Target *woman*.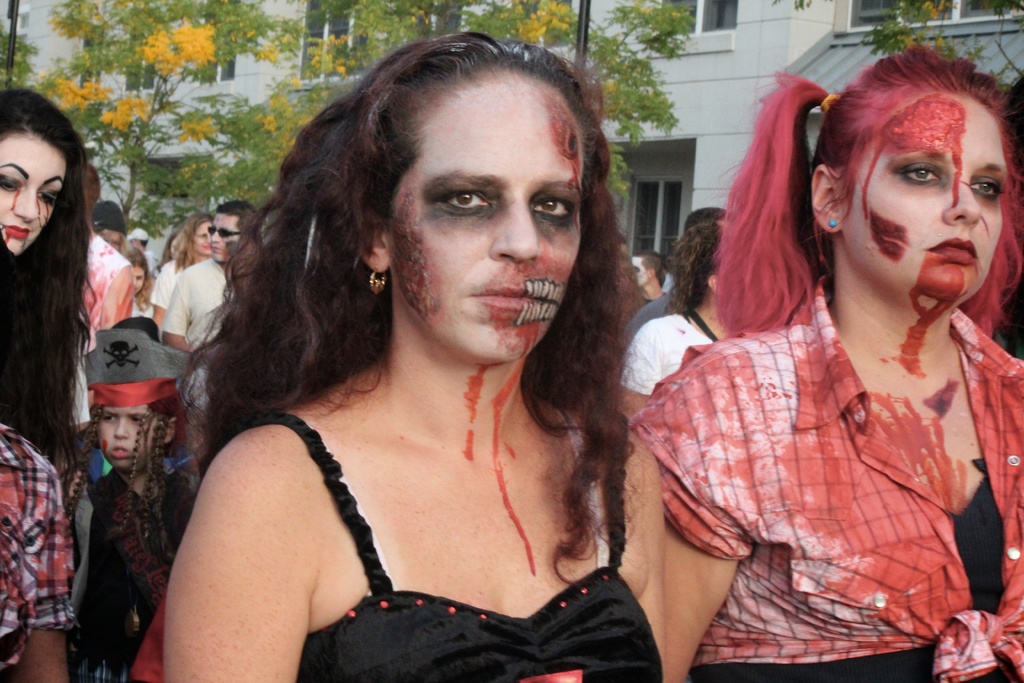
Target region: 127 21 671 682.
